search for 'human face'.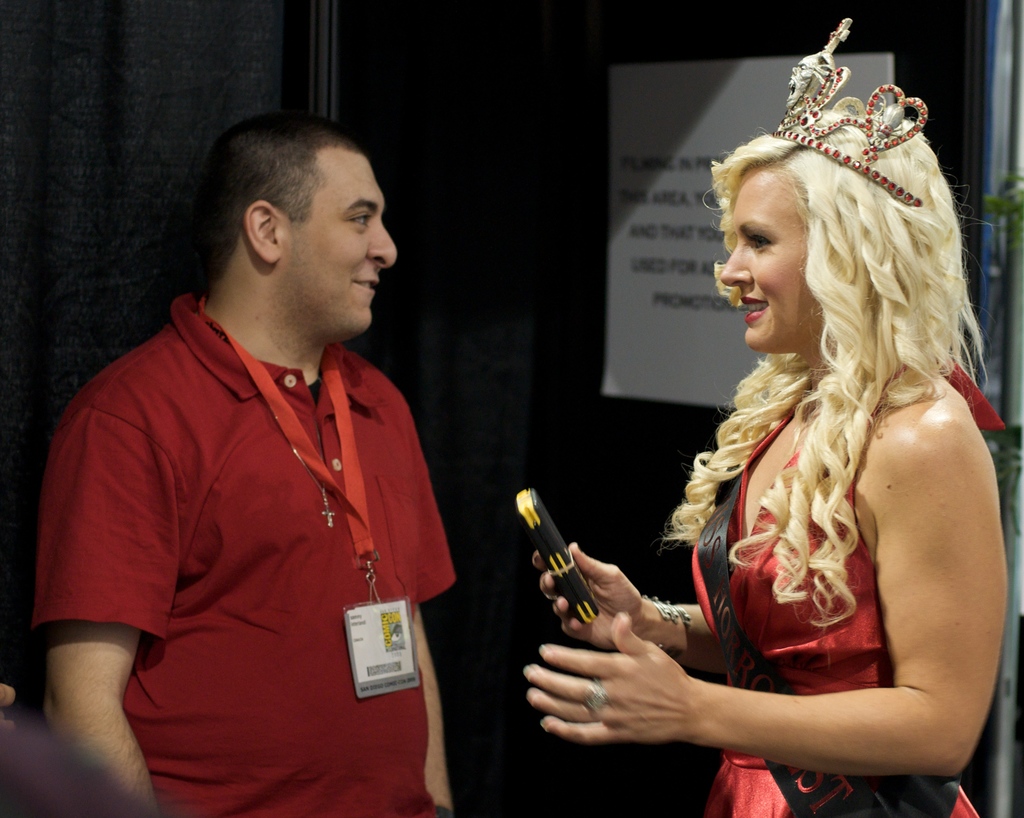
Found at (284,151,399,336).
